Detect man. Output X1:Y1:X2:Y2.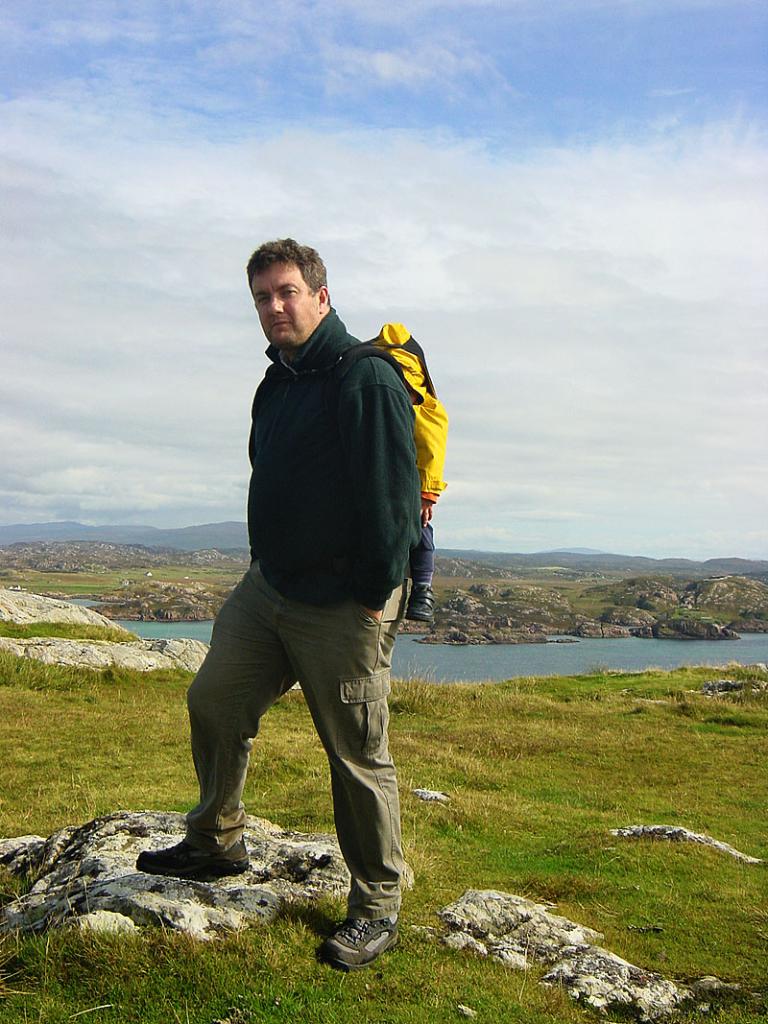
176:204:450:960.
